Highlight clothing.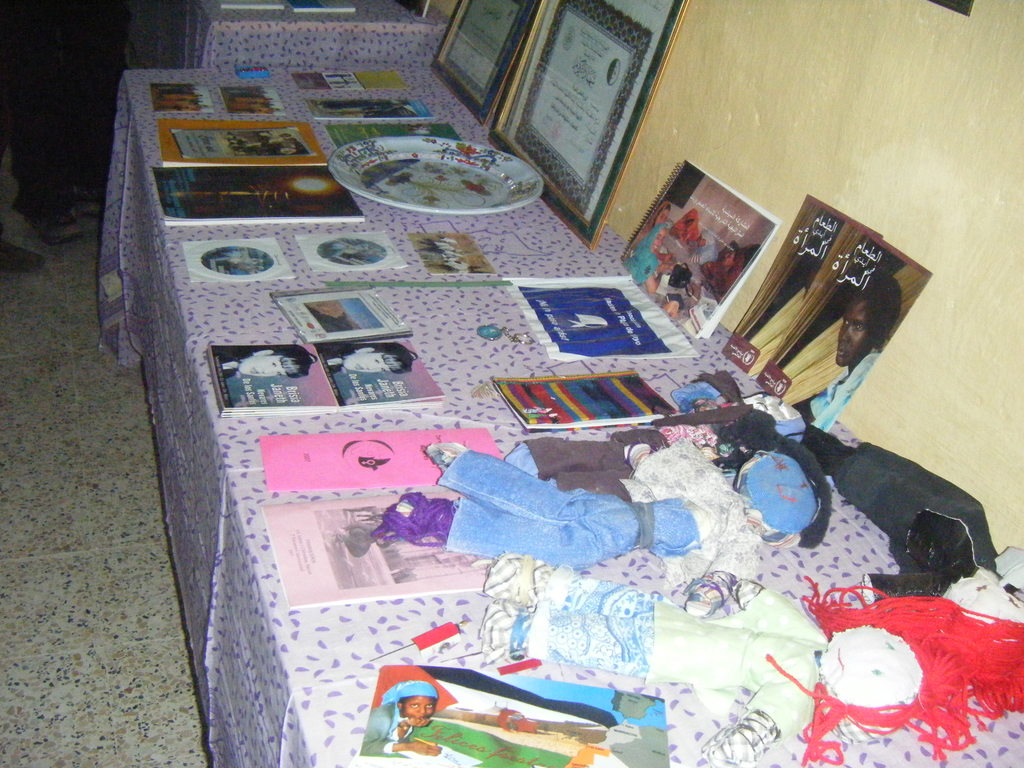
Highlighted region: [691,232,719,265].
